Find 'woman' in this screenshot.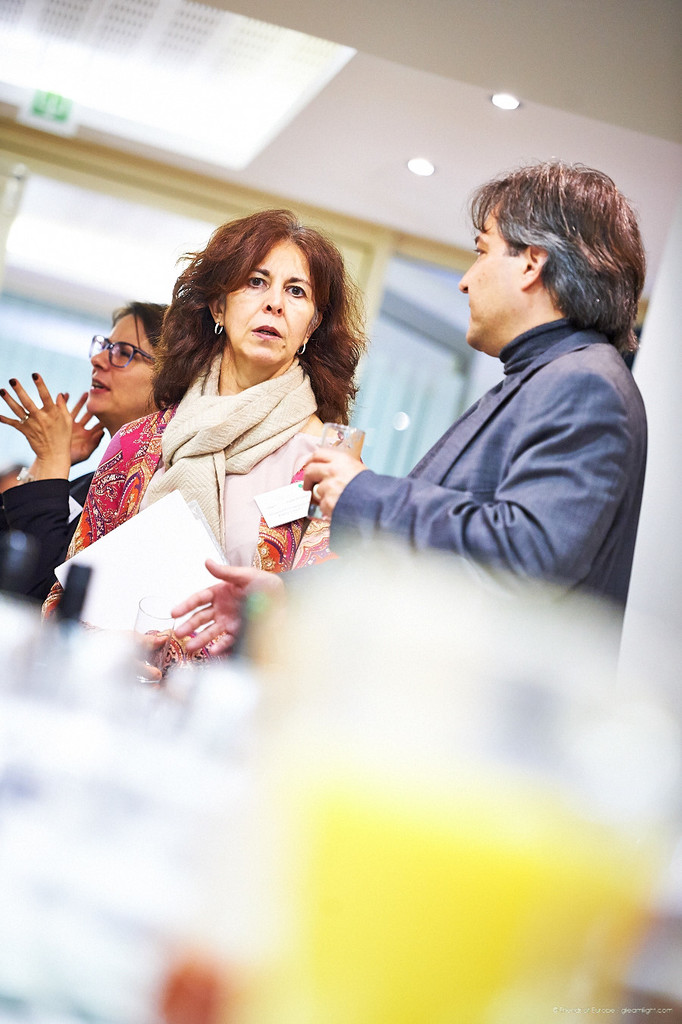
The bounding box for 'woman' is bbox=[111, 195, 396, 630].
